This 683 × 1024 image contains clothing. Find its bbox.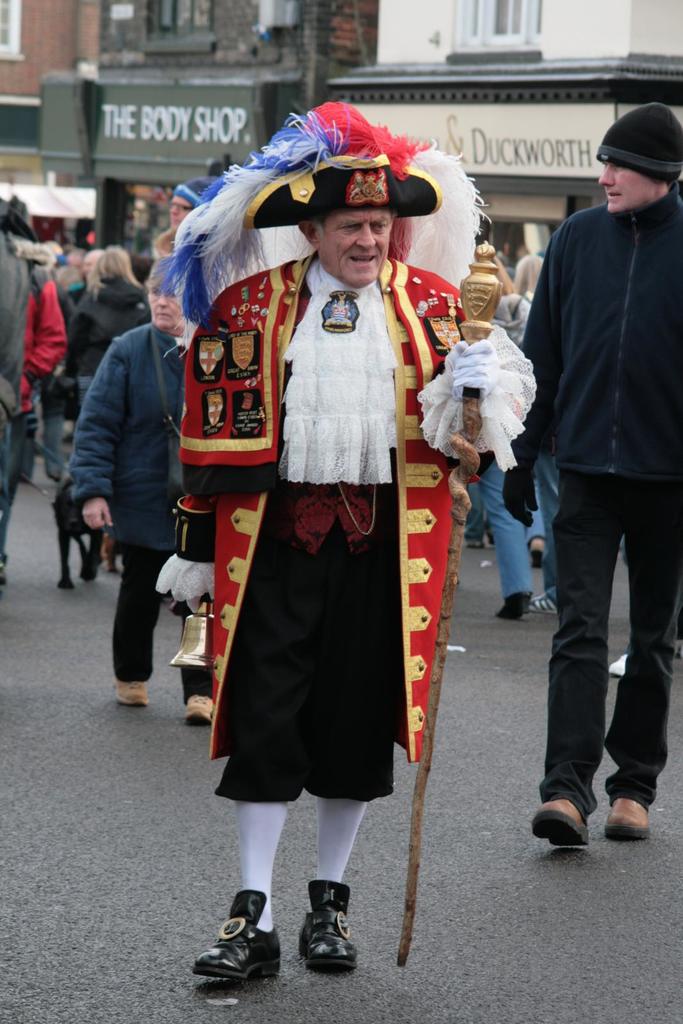
bbox=(0, 228, 67, 554).
